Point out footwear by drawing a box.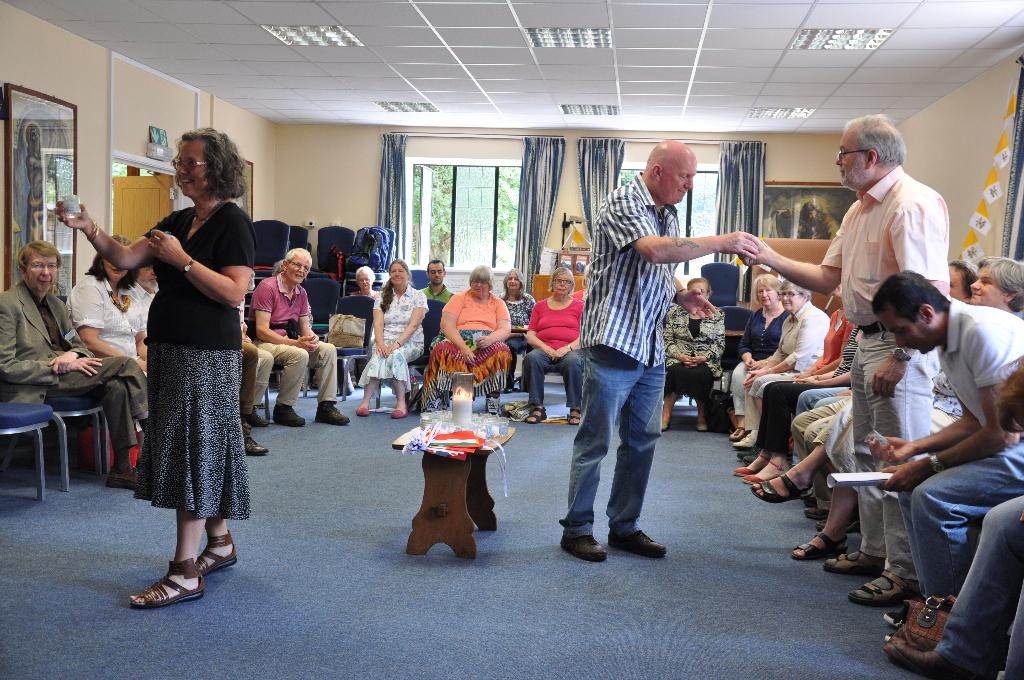
732 464 752 478.
